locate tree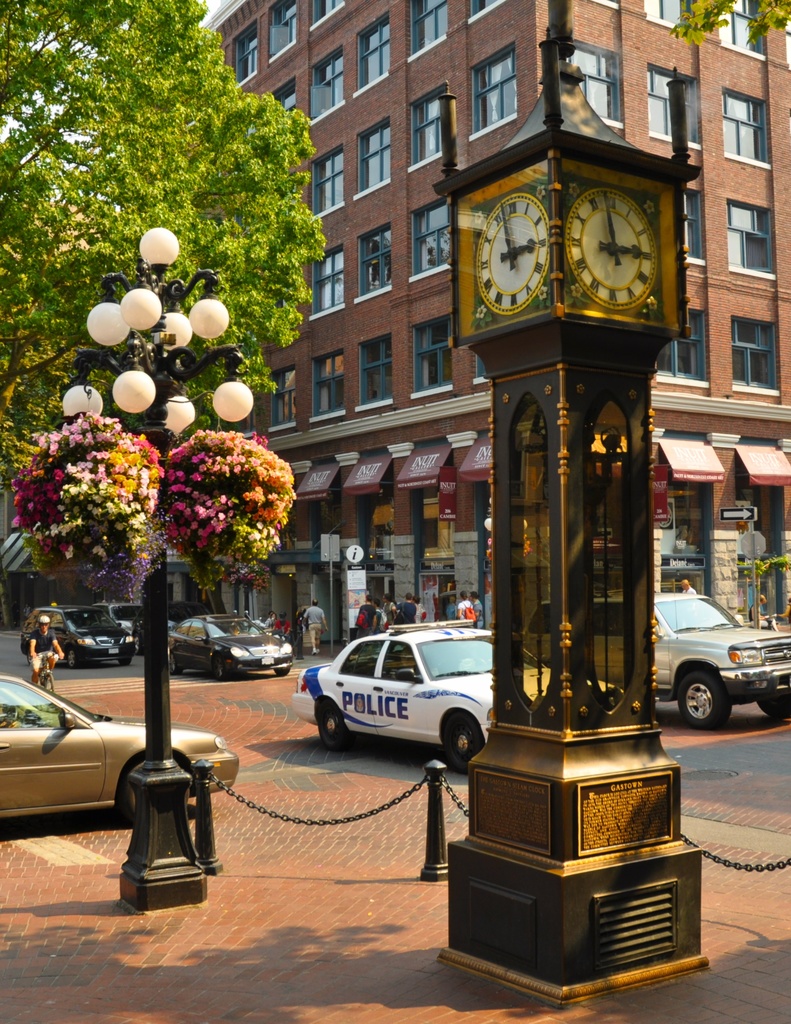
bbox(0, 0, 335, 504)
